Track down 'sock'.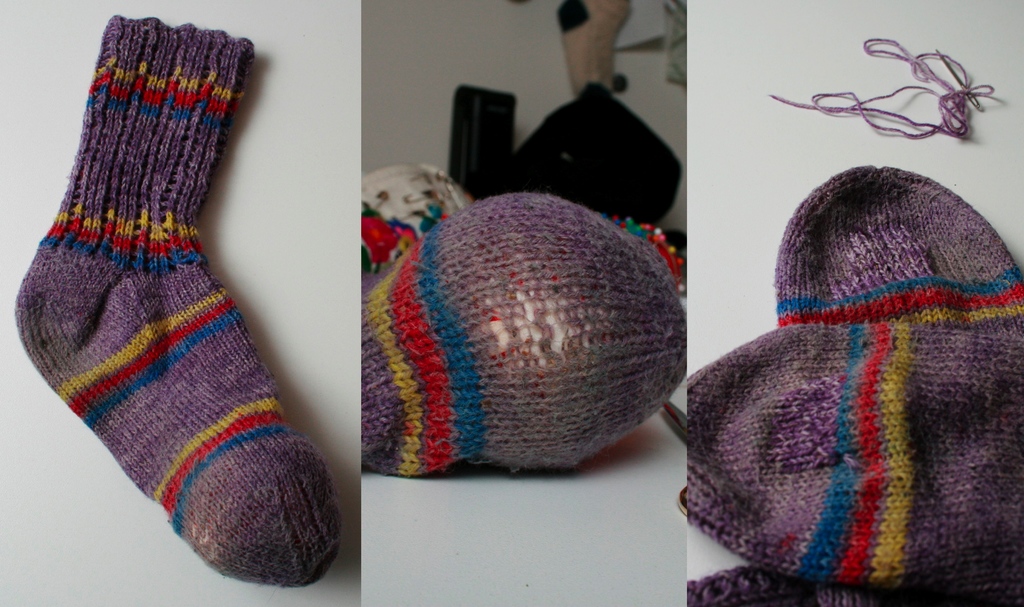
Tracked to <box>687,164,1023,605</box>.
